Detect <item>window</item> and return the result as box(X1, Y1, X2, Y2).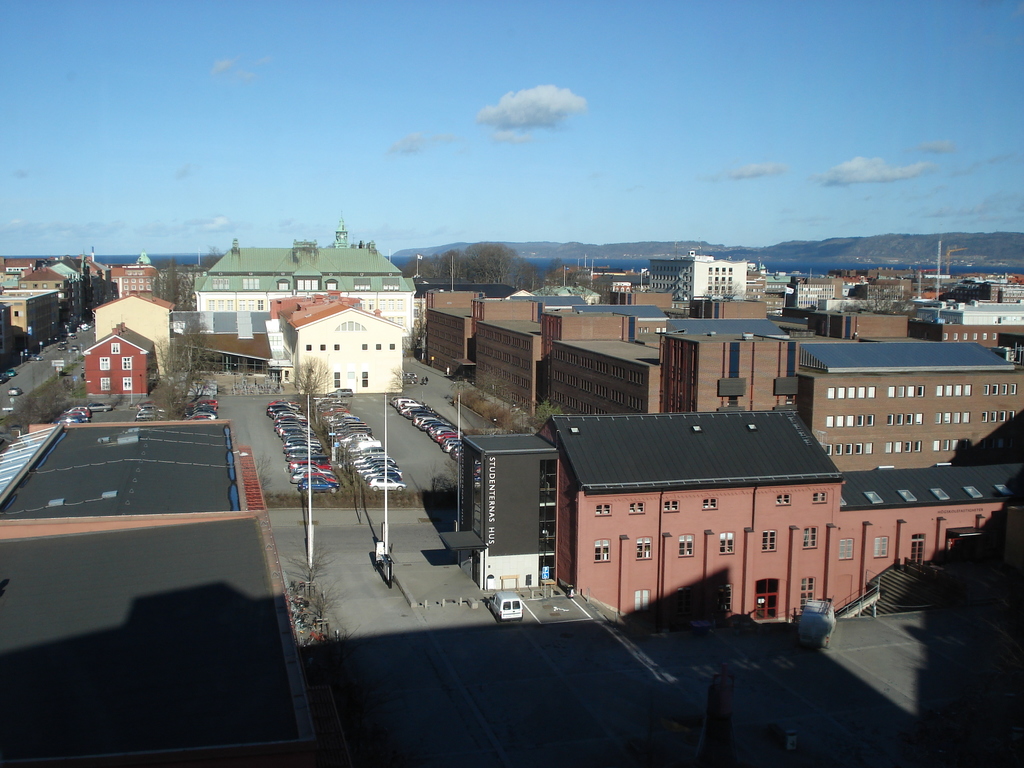
box(953, 384, 961, 397).
